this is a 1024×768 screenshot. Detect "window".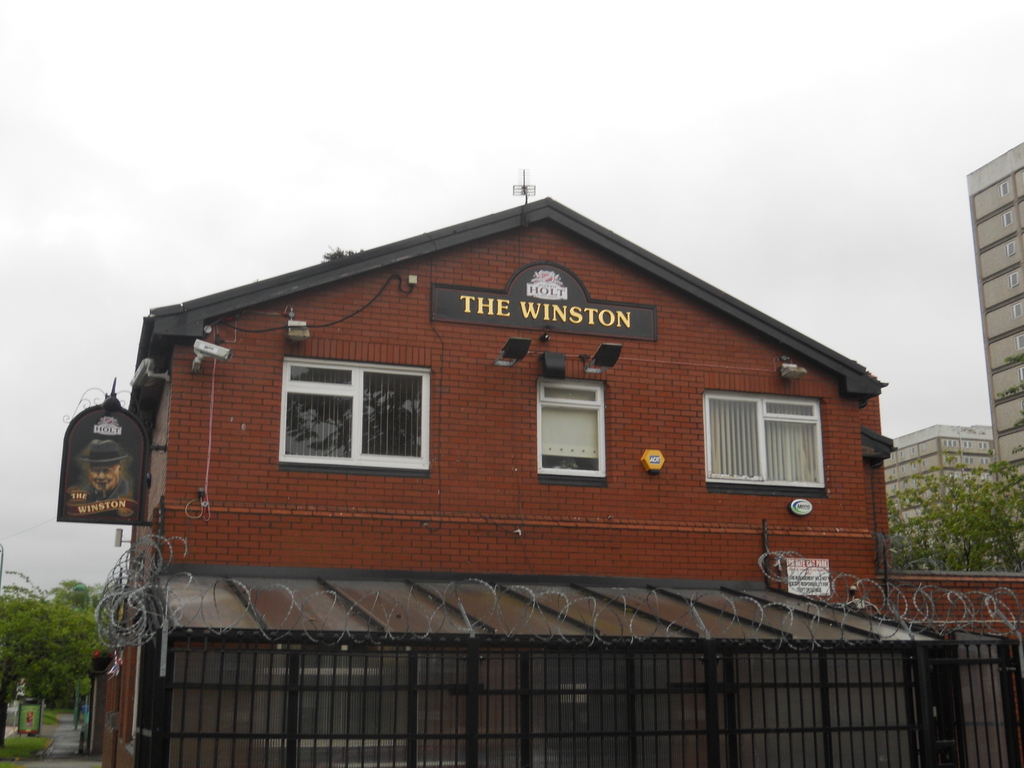
(left=1007, top=271, right=1020, bottom=291).
